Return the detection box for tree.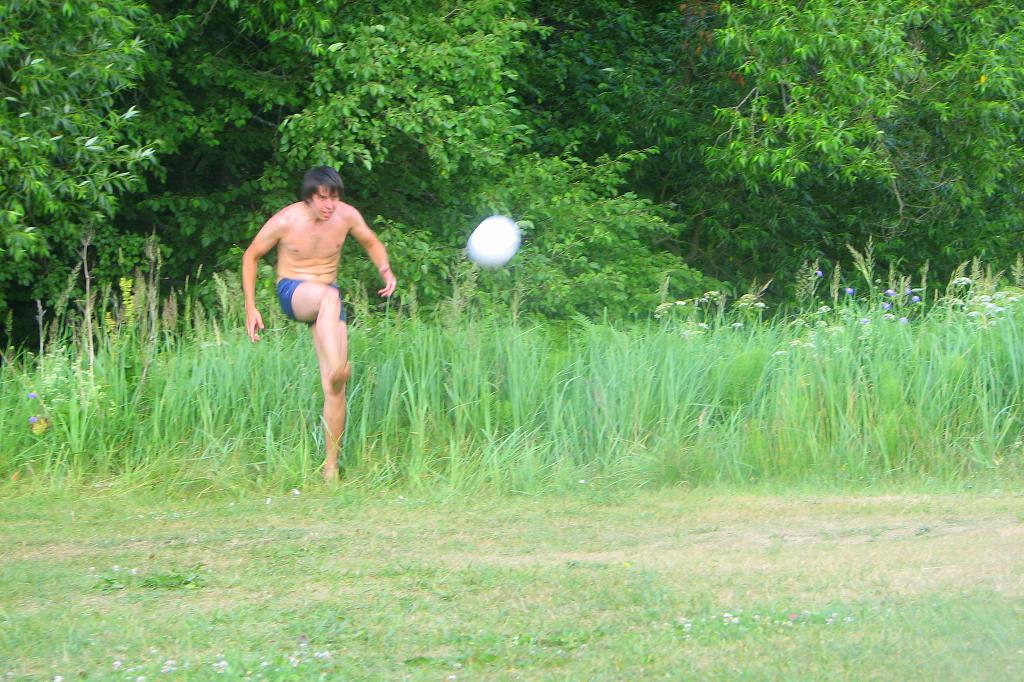
l=843, t=0, r=1023, b=300.
